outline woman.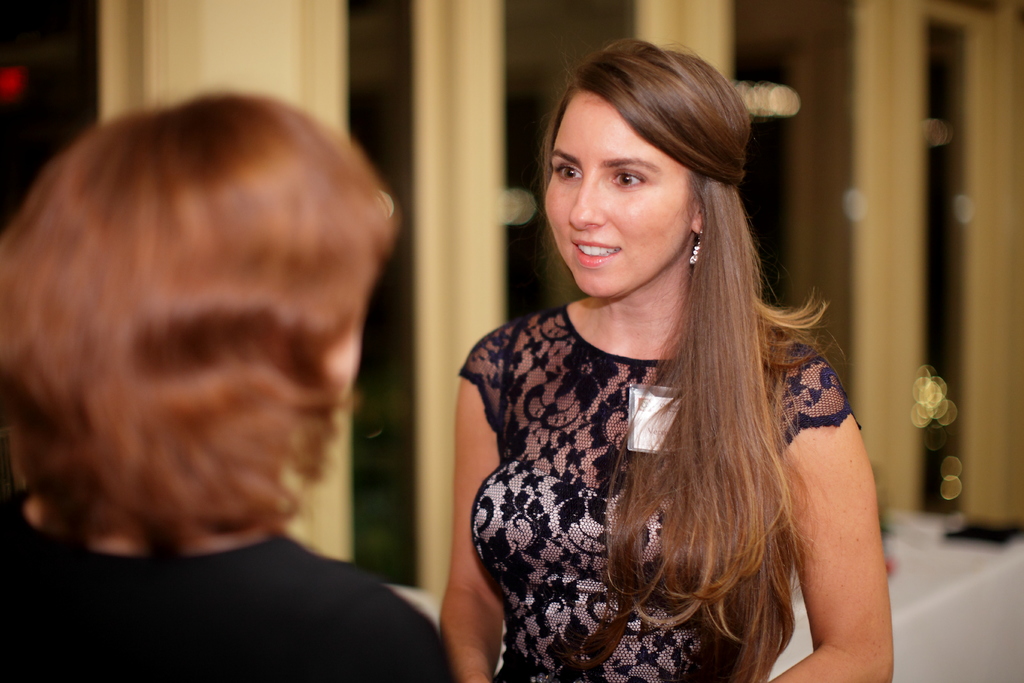
Outline: (left=0, top=95, right=456, bottom=682).
